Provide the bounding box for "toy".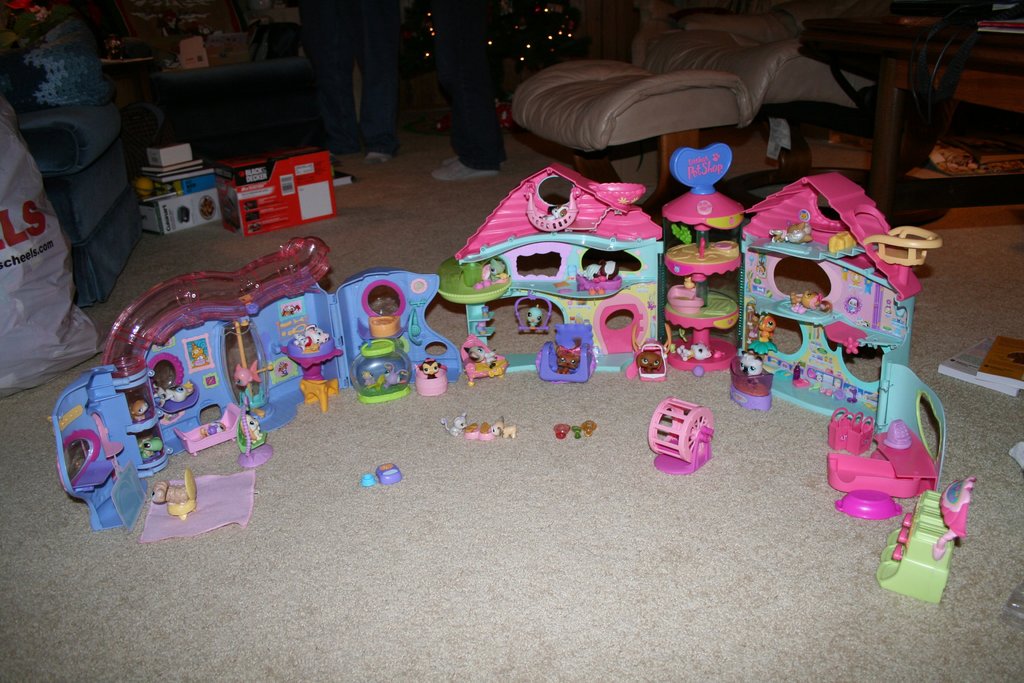
<bbox>231, 360, 268, 418</bbox>.
